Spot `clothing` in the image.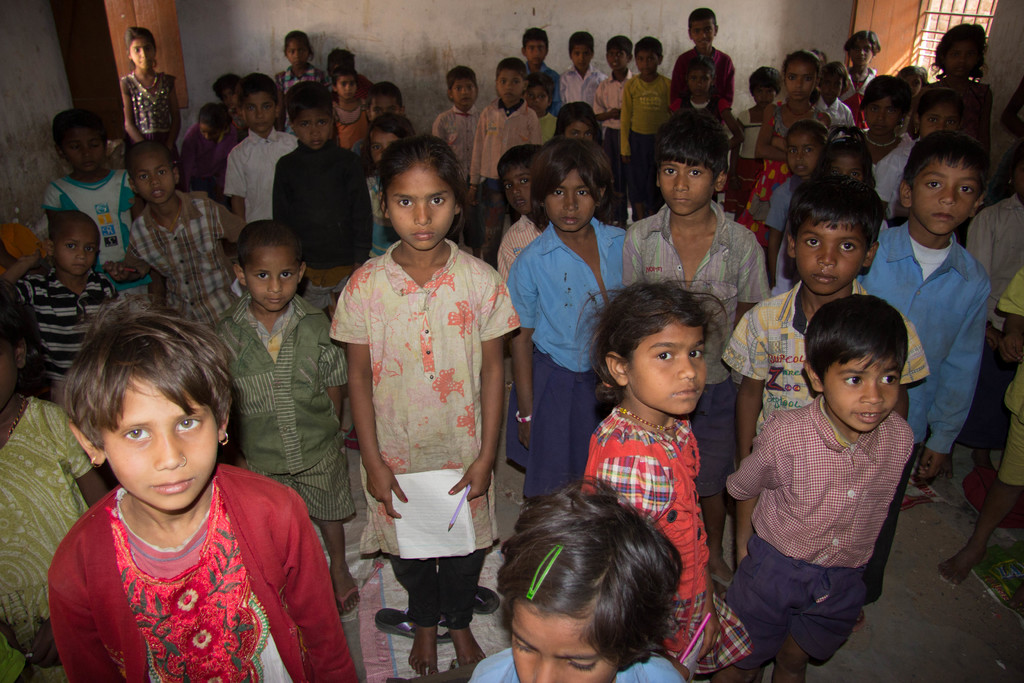
`clothing` found at (17, 264, 118, 394).
